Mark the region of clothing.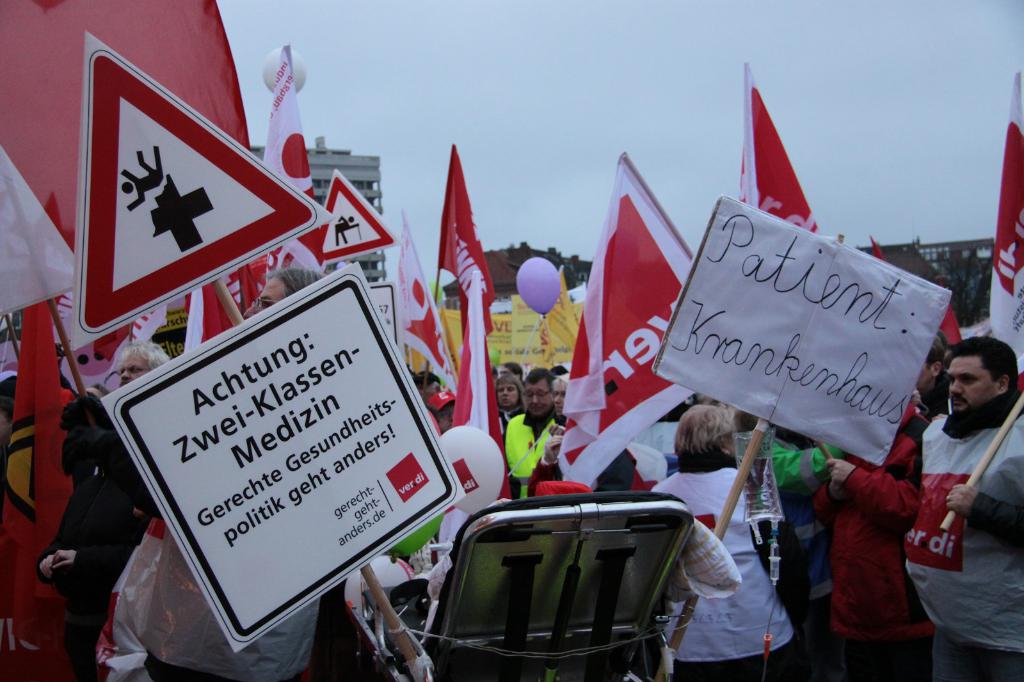
Region: <region>815, 399, 909, 681</region>.
